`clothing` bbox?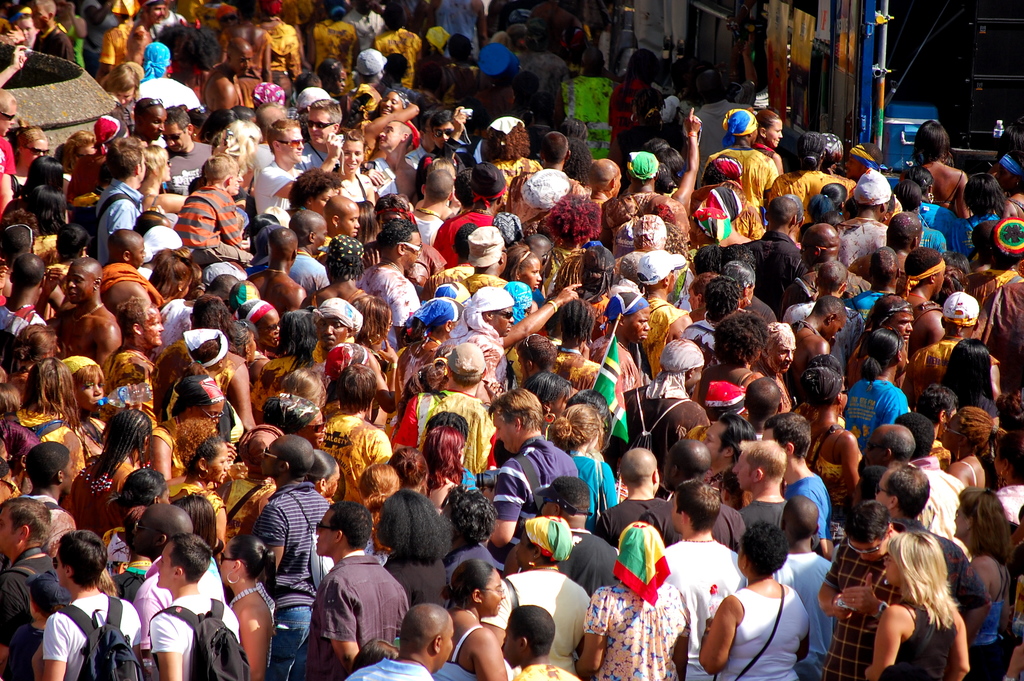
bbox(826, 541, 904, 680)
